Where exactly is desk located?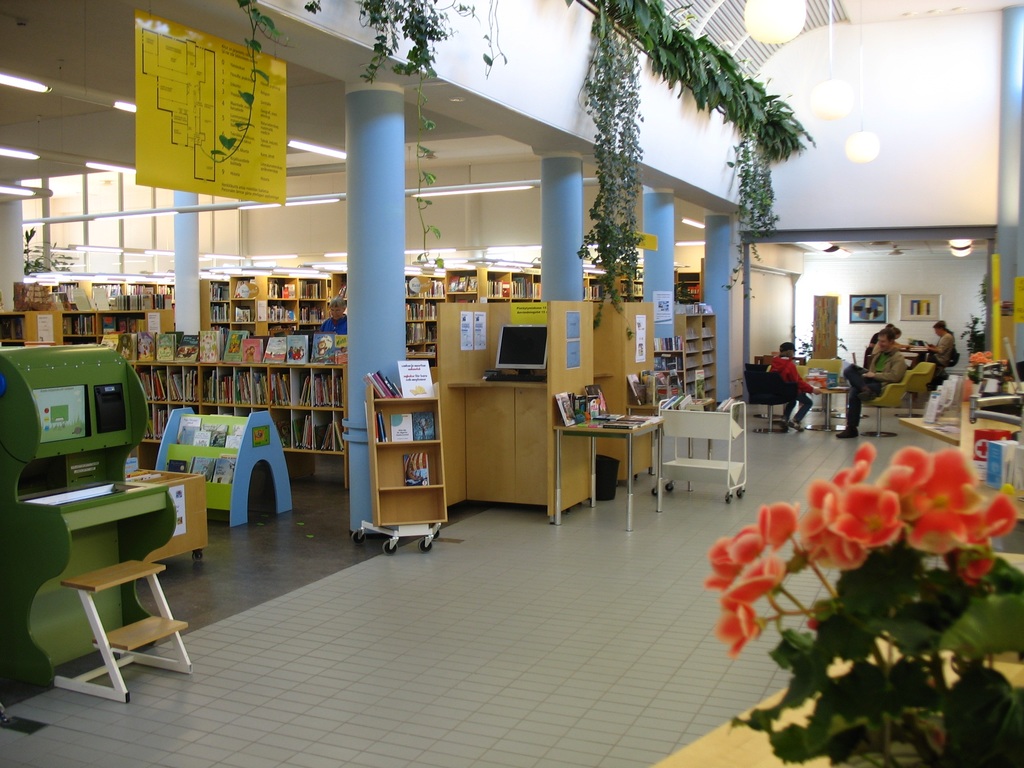
Its bounding box is 554:416:663:534.
